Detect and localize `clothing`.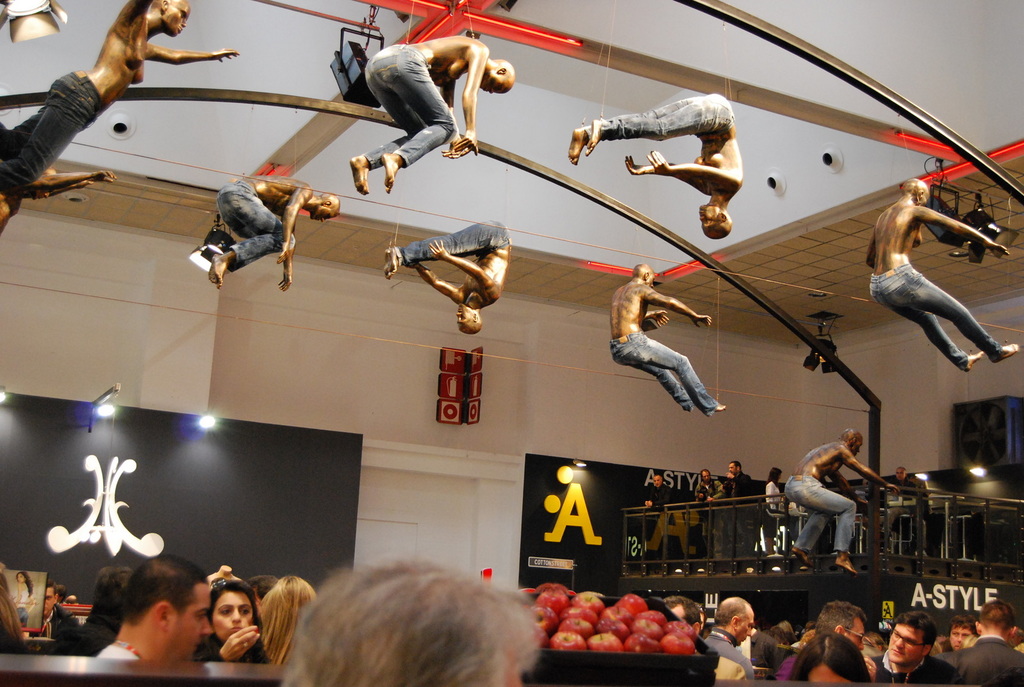
Localized at 31,598,83,639.
